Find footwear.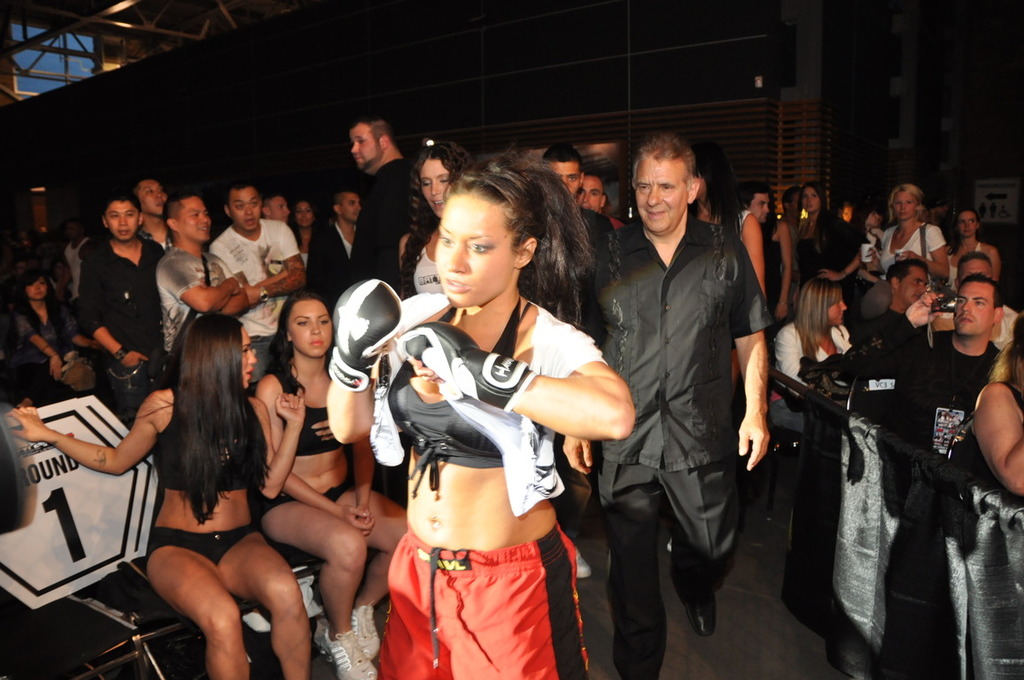
pyautogui.locateOnScreen(324, 625, 376, 679).
